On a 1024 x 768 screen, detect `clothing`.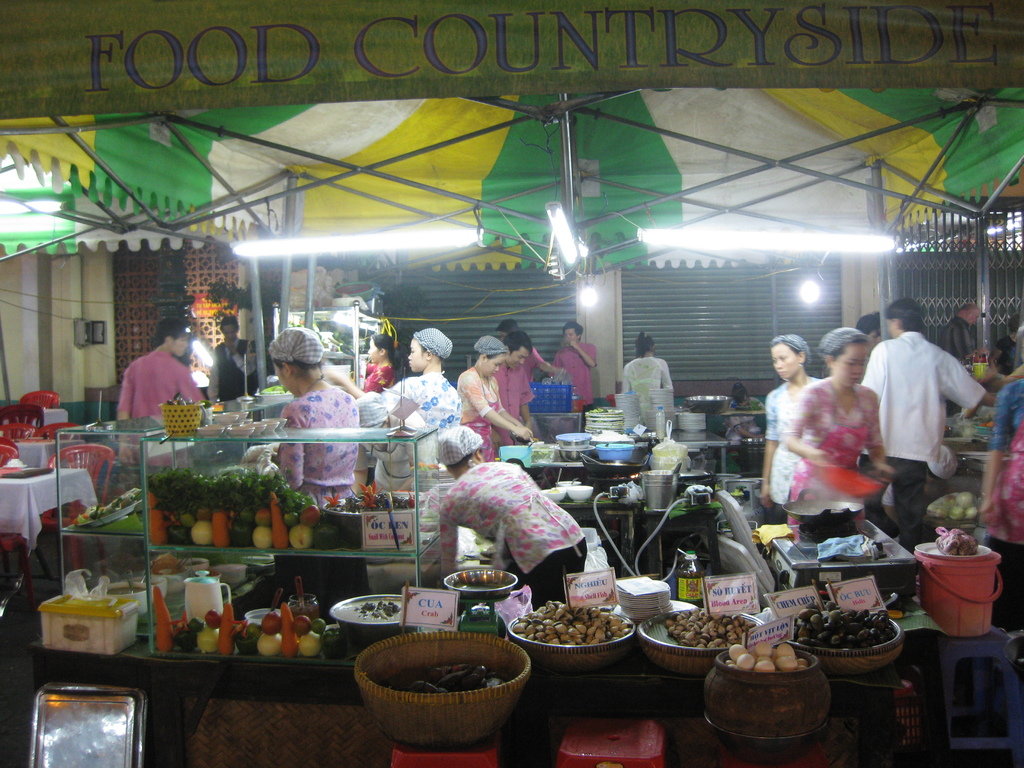
crop(118, 351, 209, 424).
